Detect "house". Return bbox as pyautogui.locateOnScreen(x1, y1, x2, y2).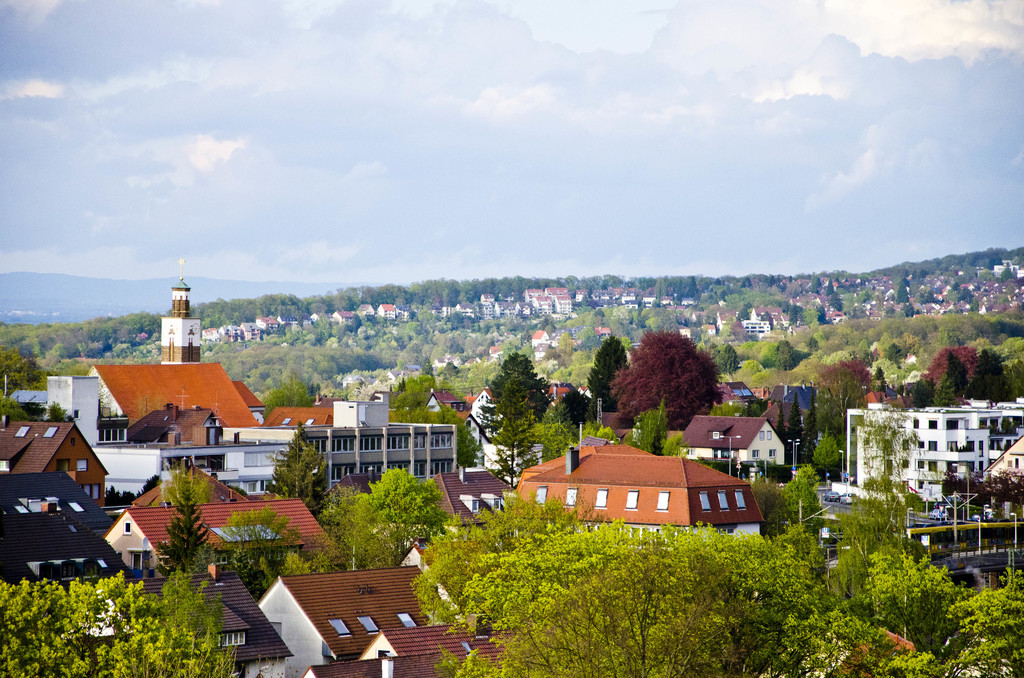
pyautogui.locateOnScreen(724, 378, 762, 403).
